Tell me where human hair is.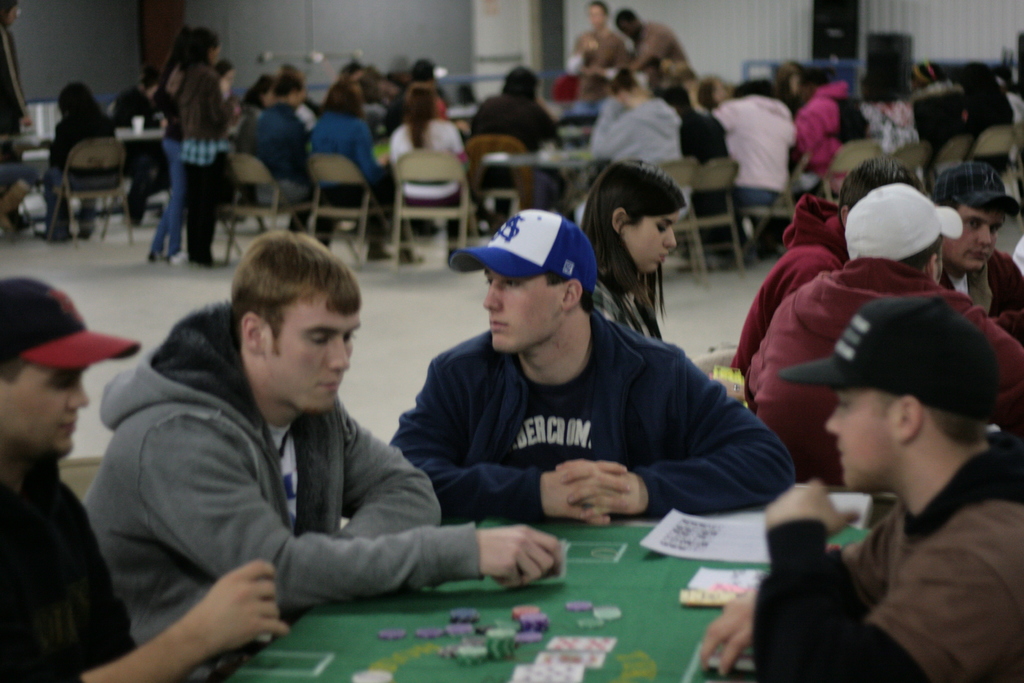
human hair is at l=840, t=155, r=927, b=219.
